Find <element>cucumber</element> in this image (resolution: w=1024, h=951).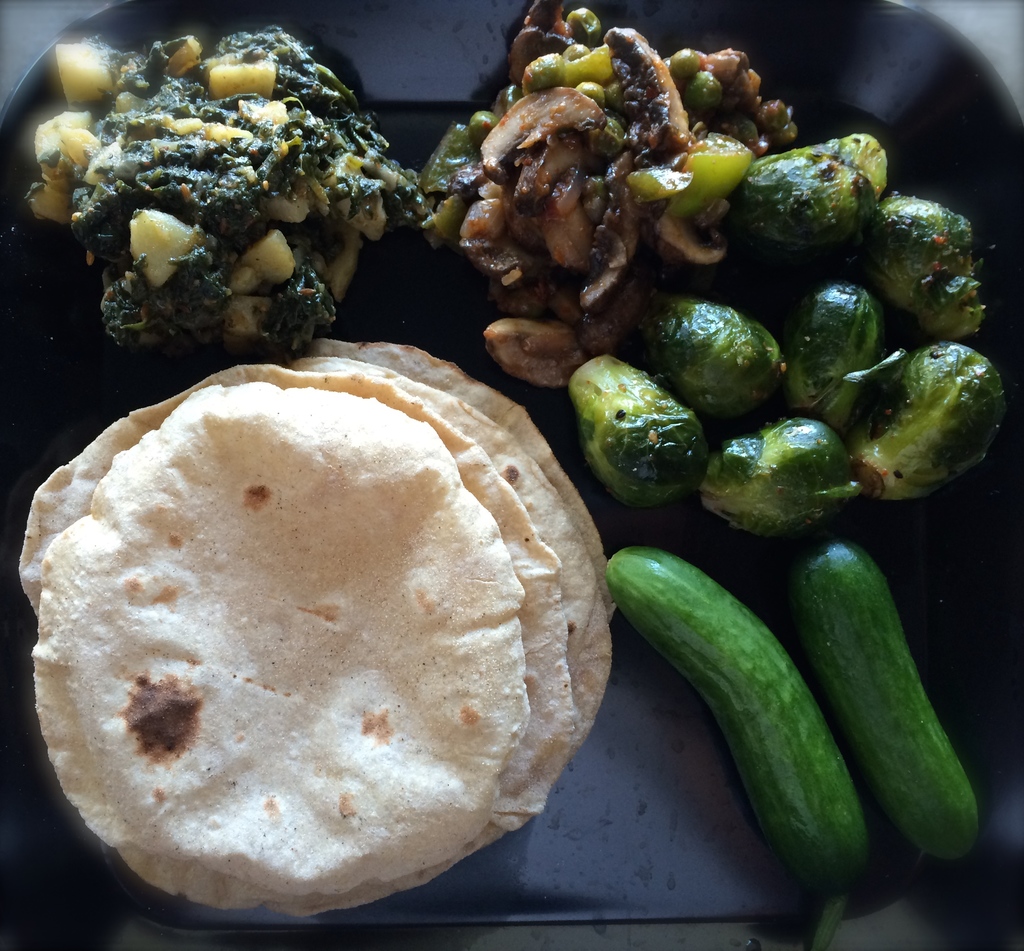
box(610, 537, 867, 882).
